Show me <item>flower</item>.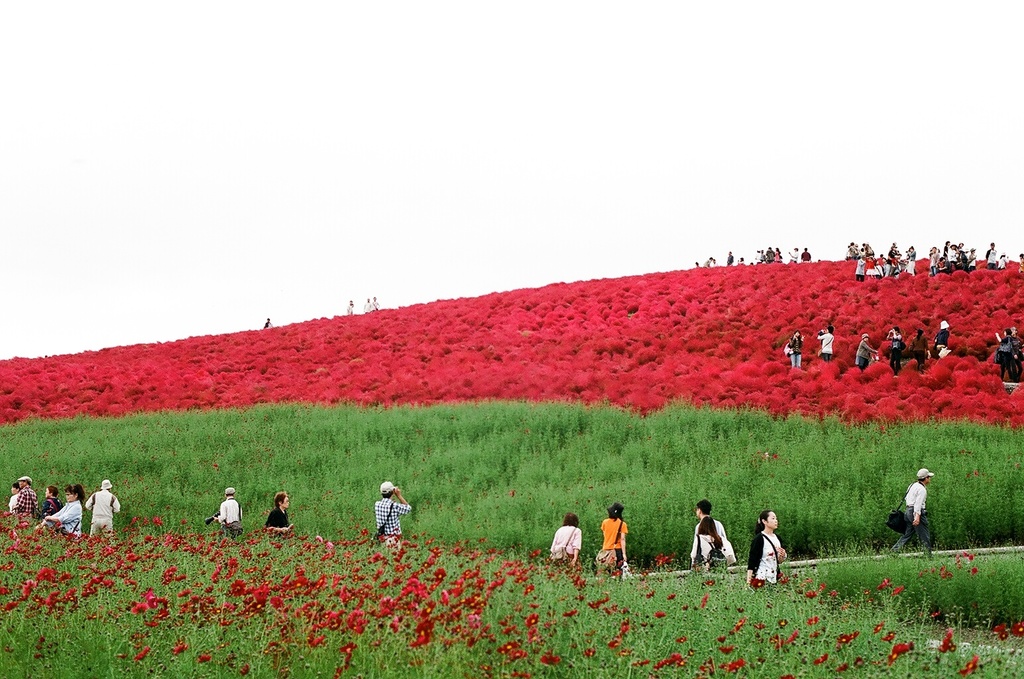
<item>flower</item> is here: [995,628,1008,643].
